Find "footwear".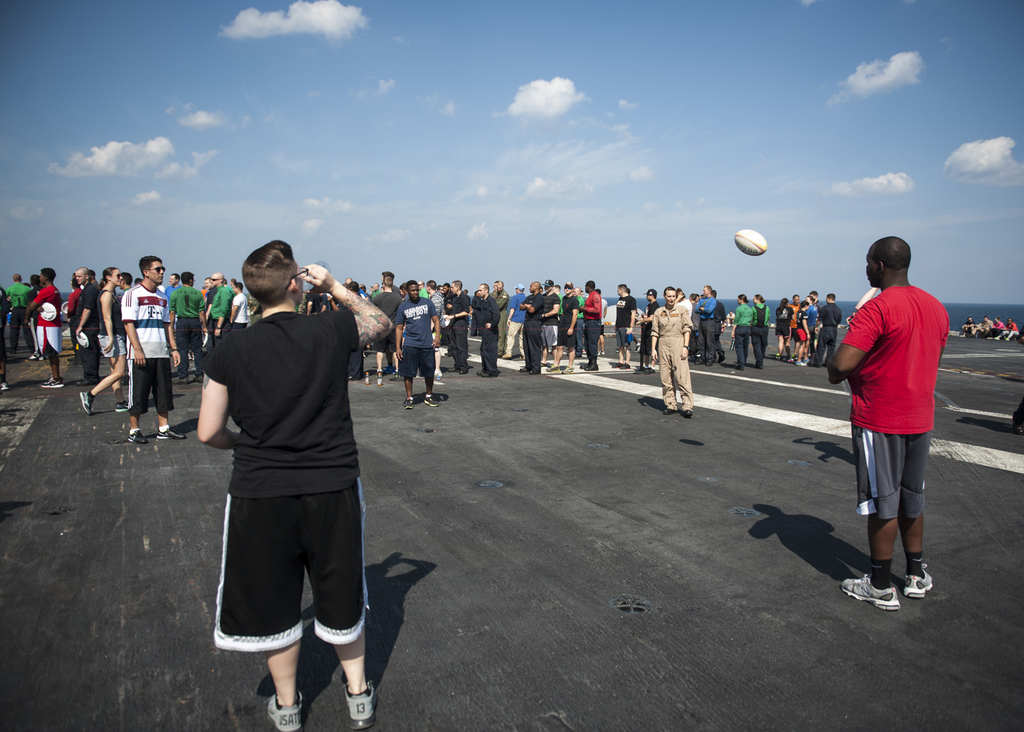
115:400:127:412.
